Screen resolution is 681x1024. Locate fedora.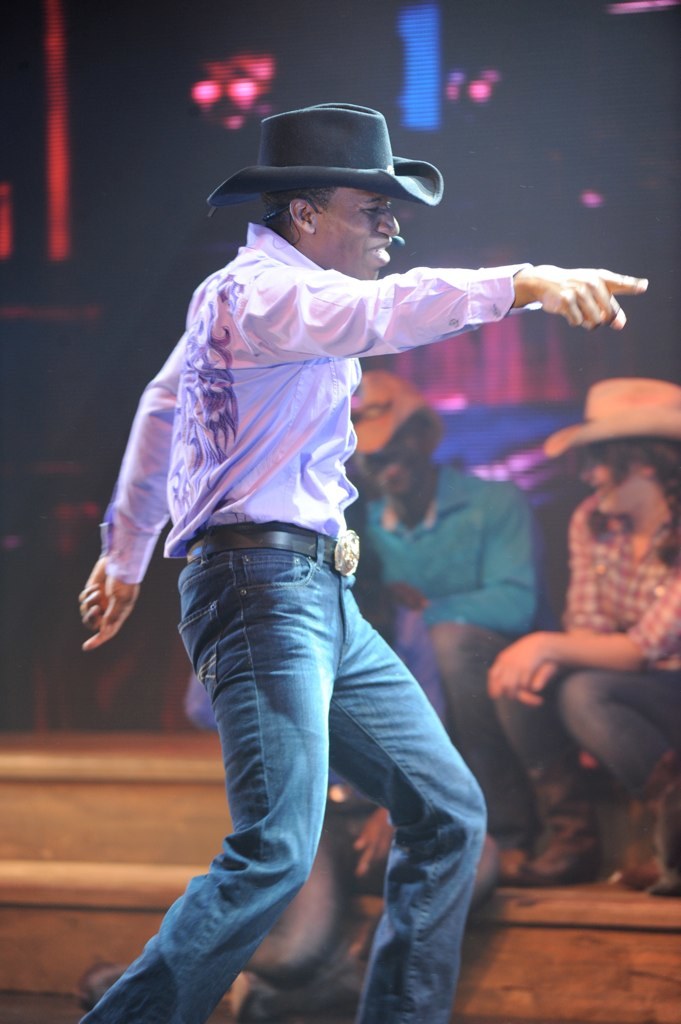
[left=220, top=97, right=447, bottom=222].
